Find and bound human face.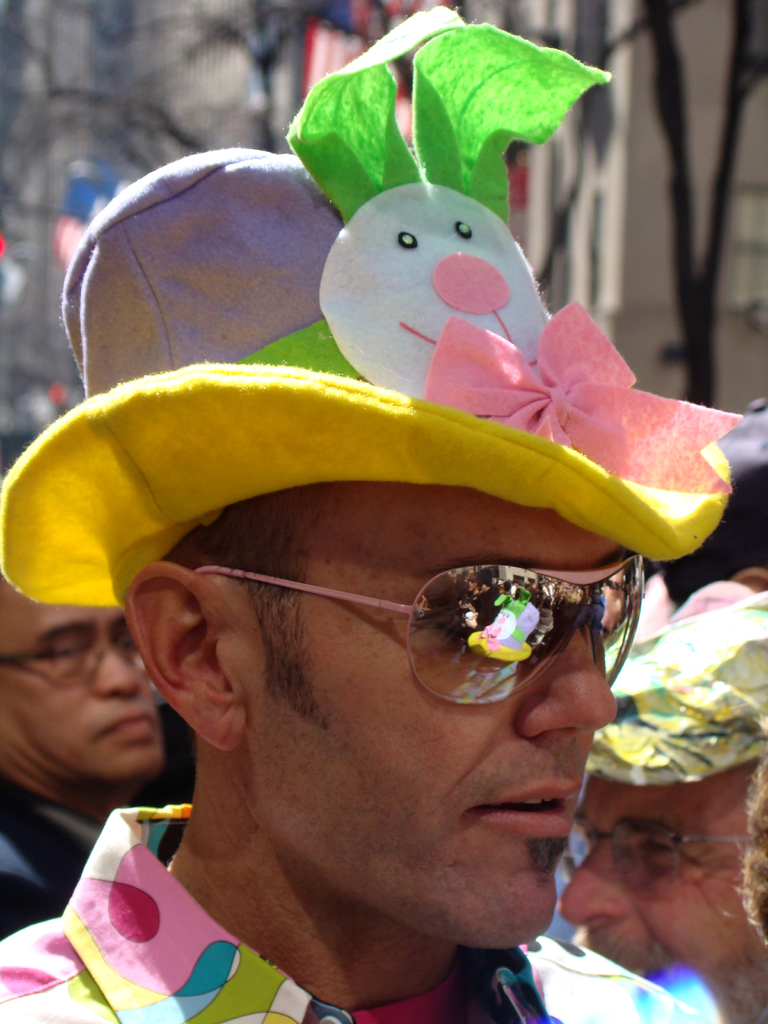
Bound: bbox=(559, 767, 767, 1023).
